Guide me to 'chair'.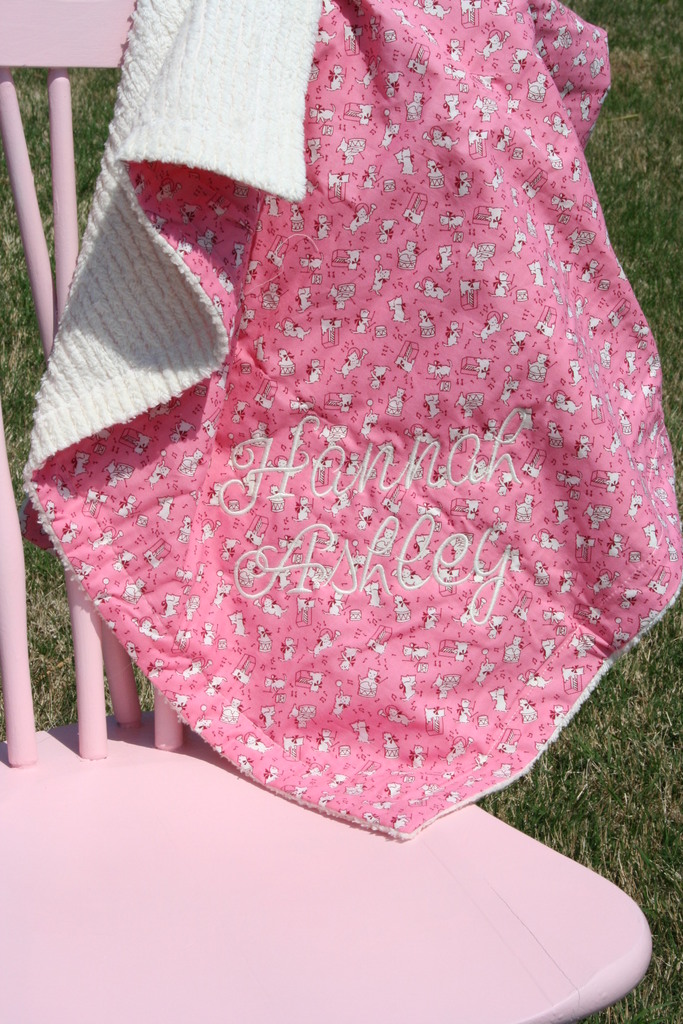
Guidance: bbox=(0, 0, 654, 1023).
